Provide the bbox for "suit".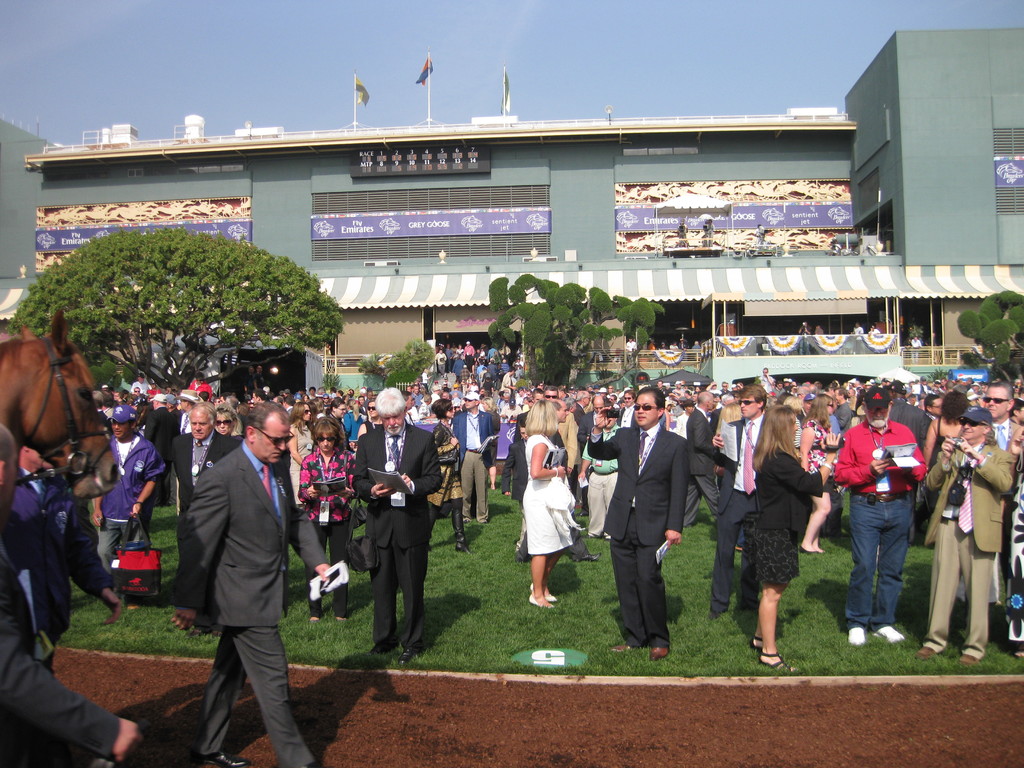
<bbox>350, 420, 448, 659</bbox>.
